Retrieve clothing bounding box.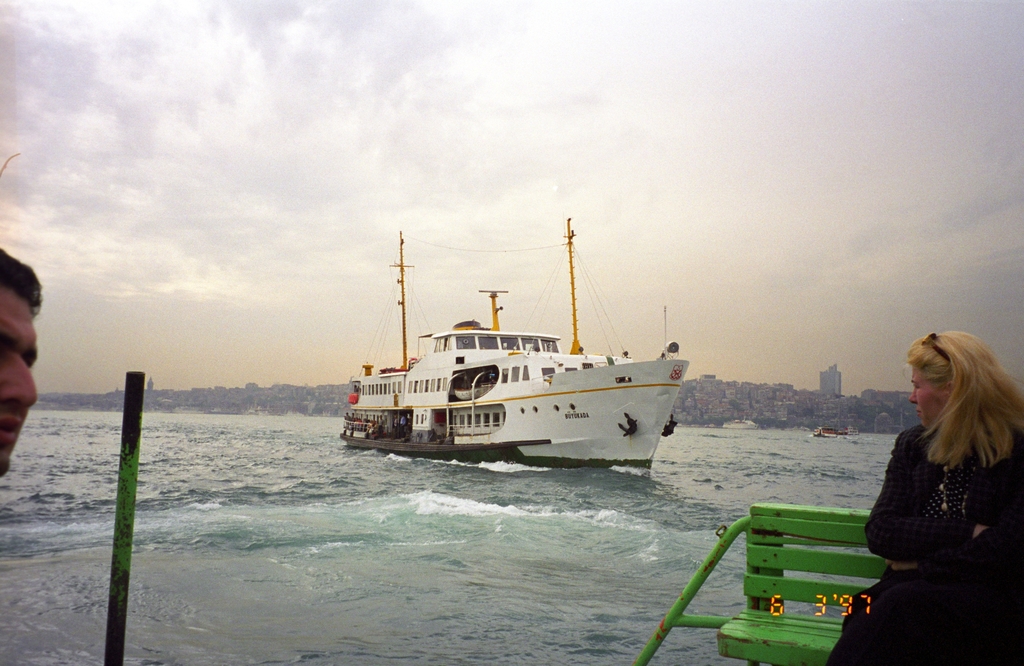
Bounding box: bbox=(863, 376, 1016, 580).
